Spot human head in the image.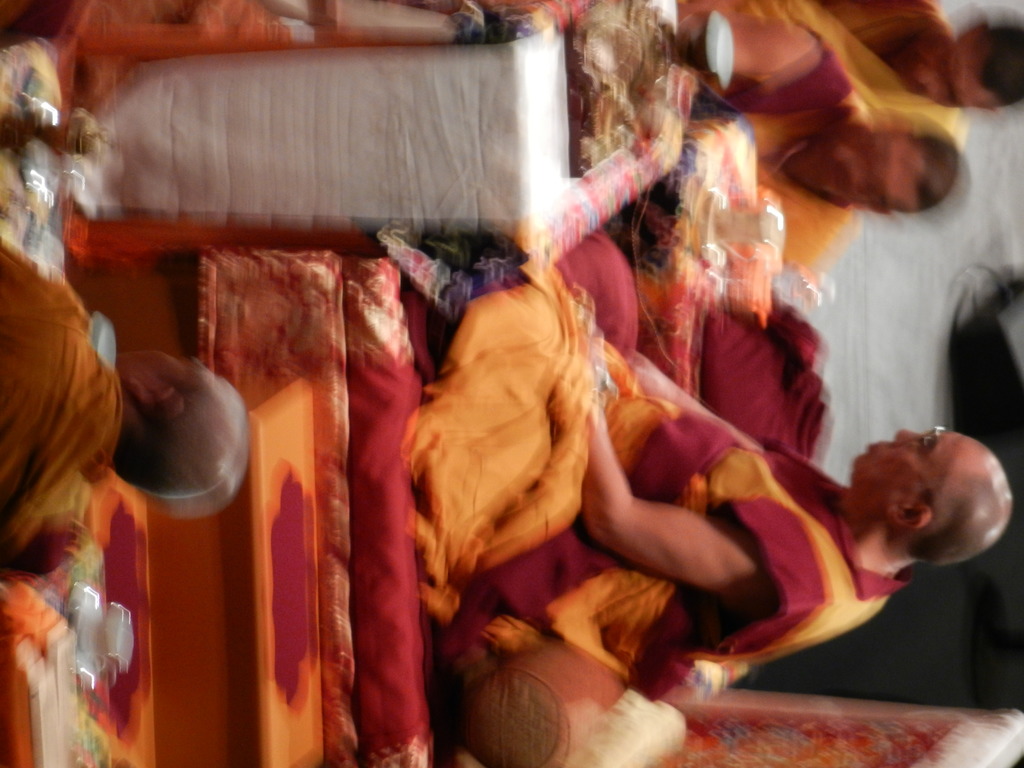
human head found at <region>842, 420, 1018, 566</region>.
